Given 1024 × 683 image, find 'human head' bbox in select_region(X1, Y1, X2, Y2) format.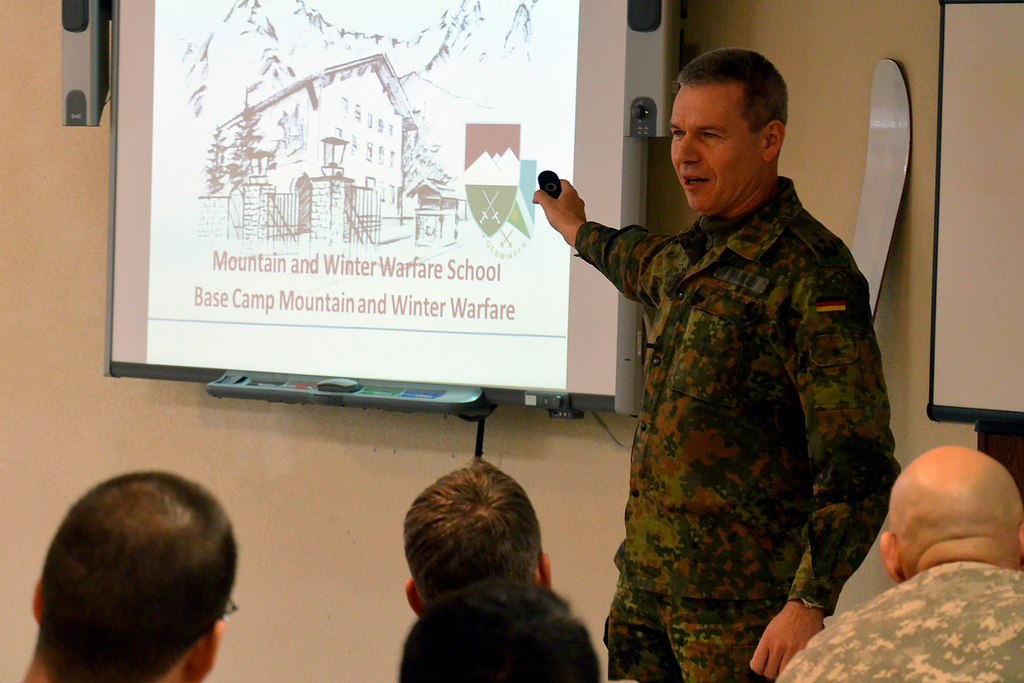
select_region(664, 47, 790, 216).
